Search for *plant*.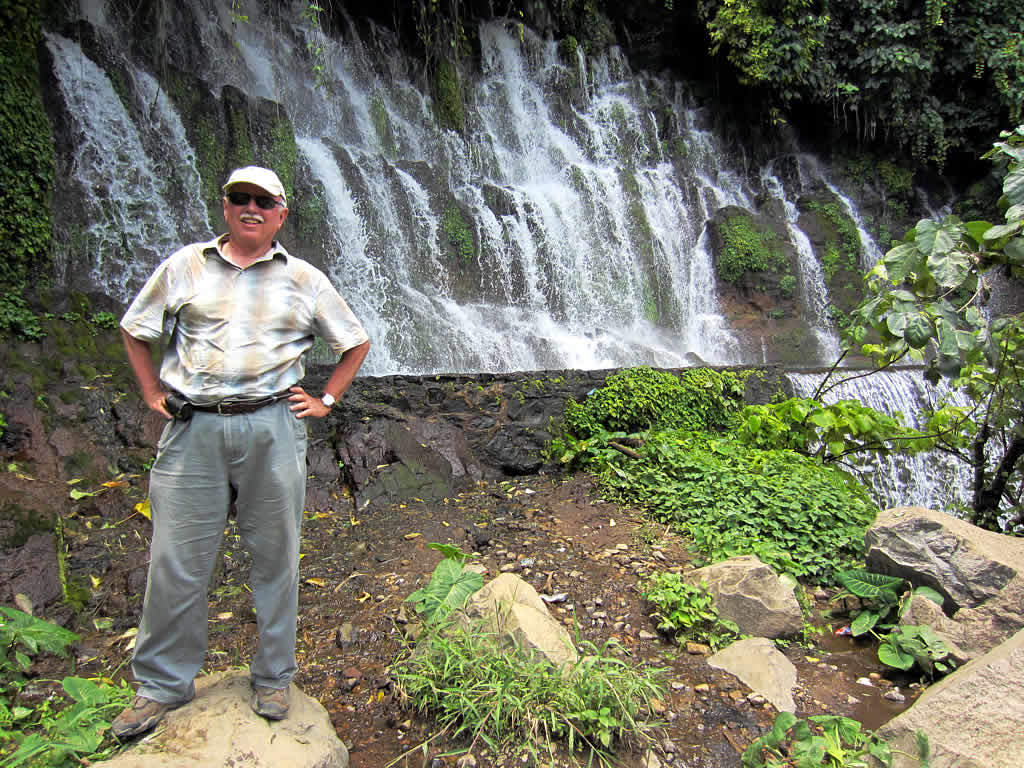
Found at 59, 311, 81, 322.
